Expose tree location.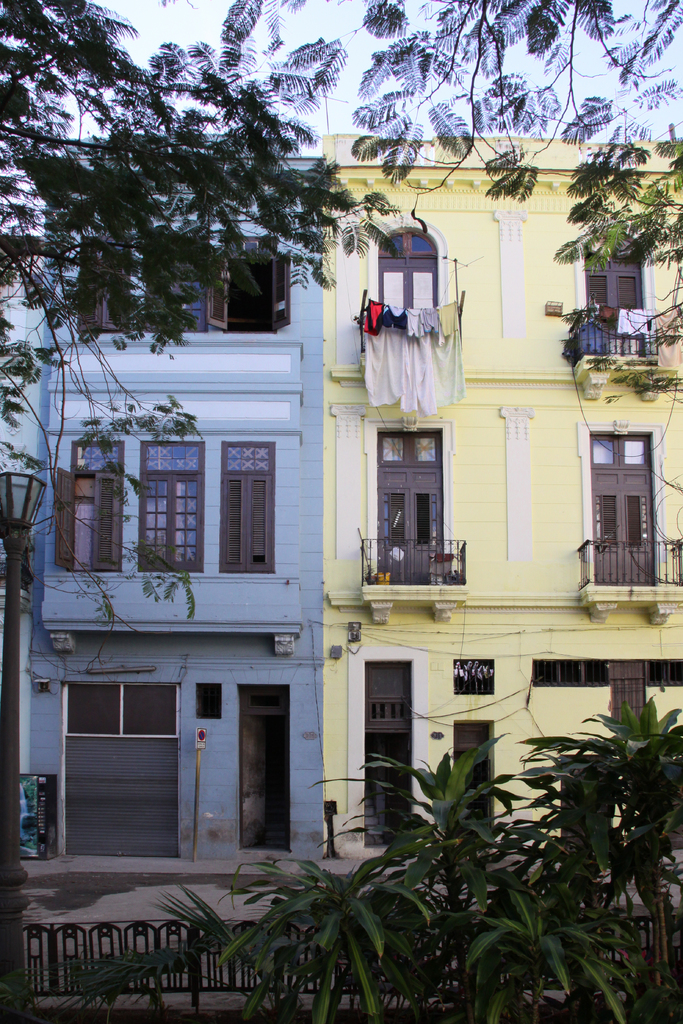
Exposed at [0, 0, 411, 1023].
